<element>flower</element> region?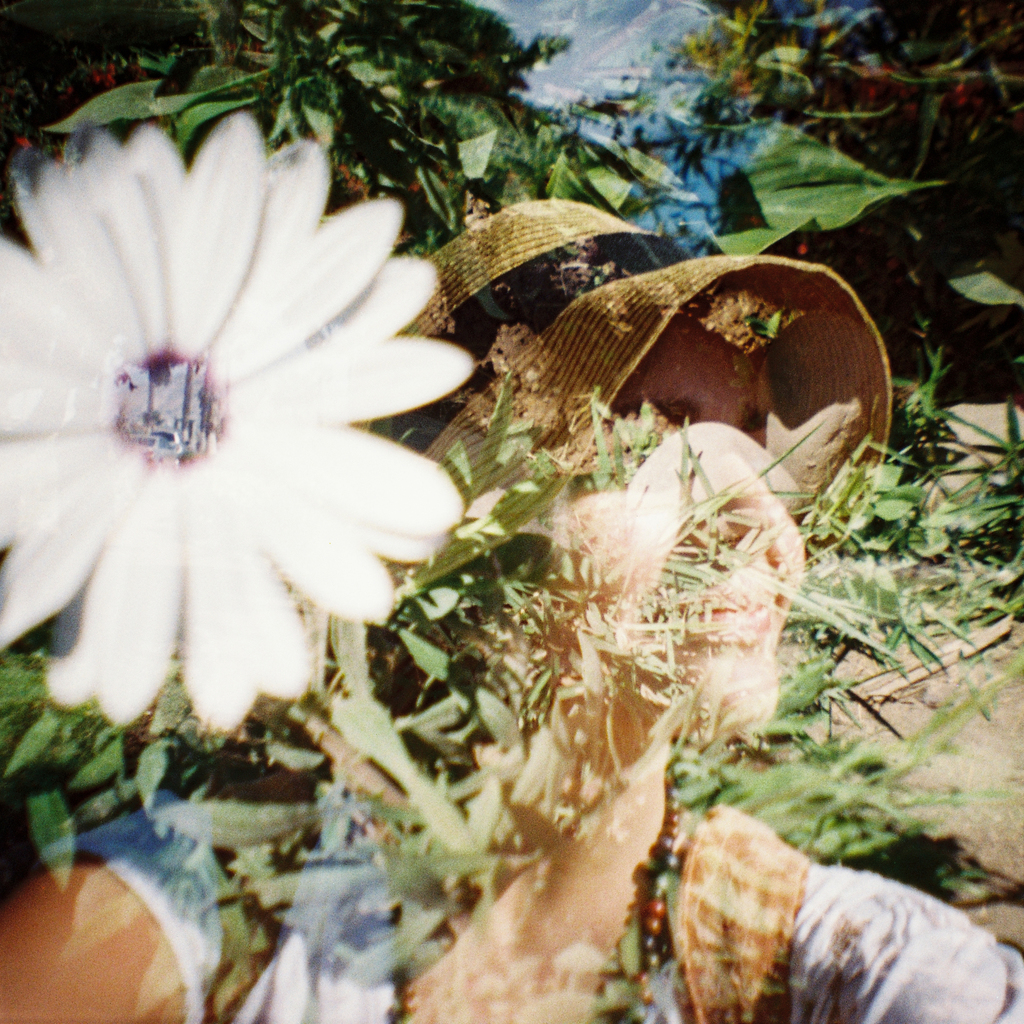
0/111/475/742
